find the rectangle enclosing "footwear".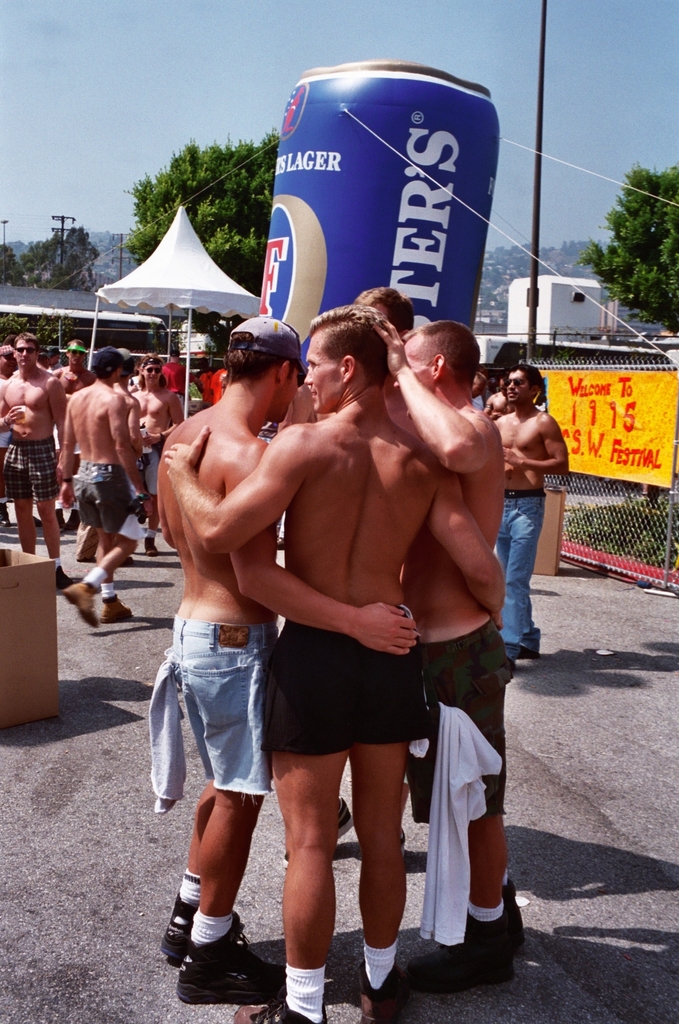
{"x1": 226, "y1": 997, "x2": 331, "y2": 1023}.
